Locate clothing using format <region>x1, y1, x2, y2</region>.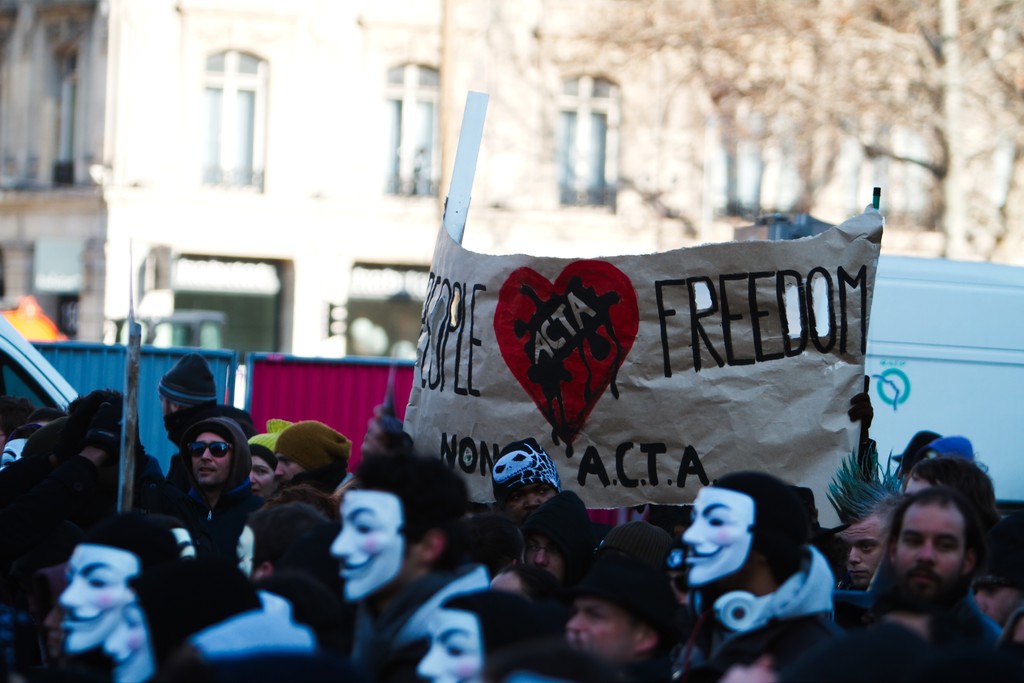
<region>364, 554, 506, 680</region>.
